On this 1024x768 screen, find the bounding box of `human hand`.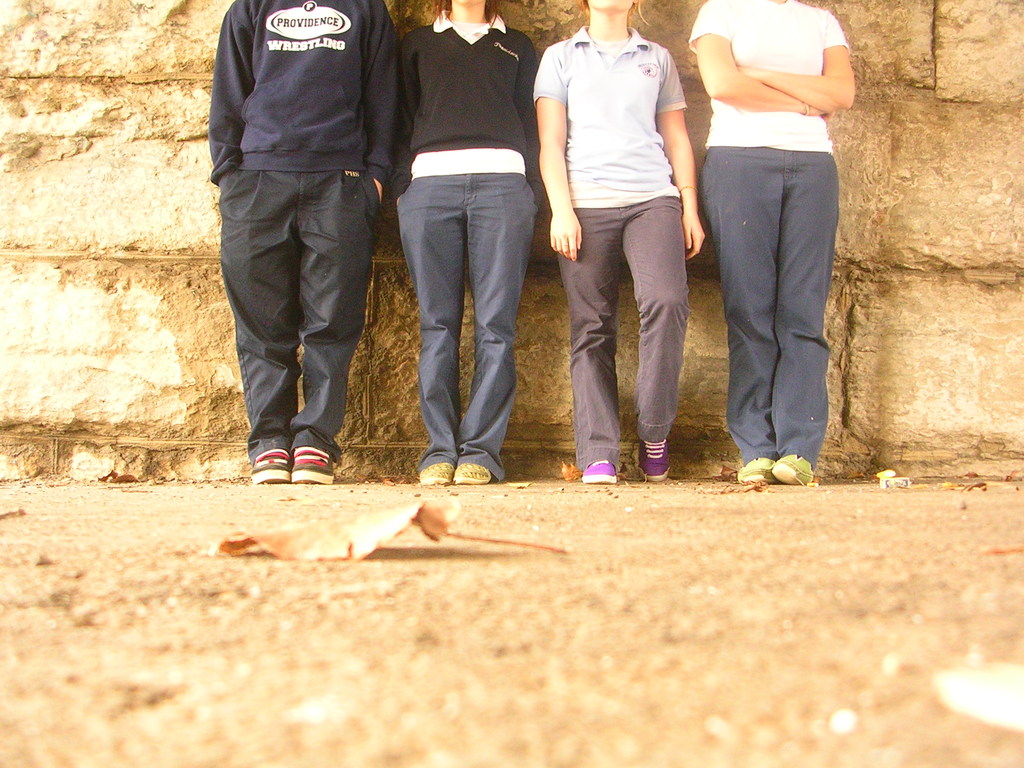
Bounding box: <region>393, 196, 401, 209</region>.
